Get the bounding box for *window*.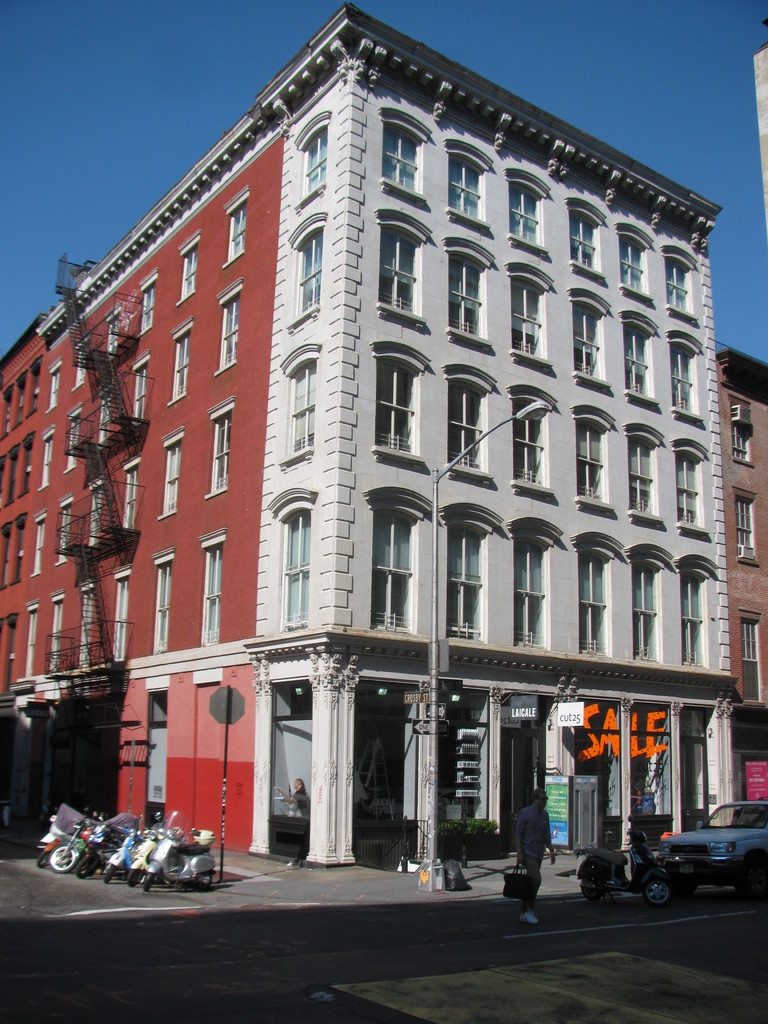
left=44, top=360, right=61, bottom=412.
